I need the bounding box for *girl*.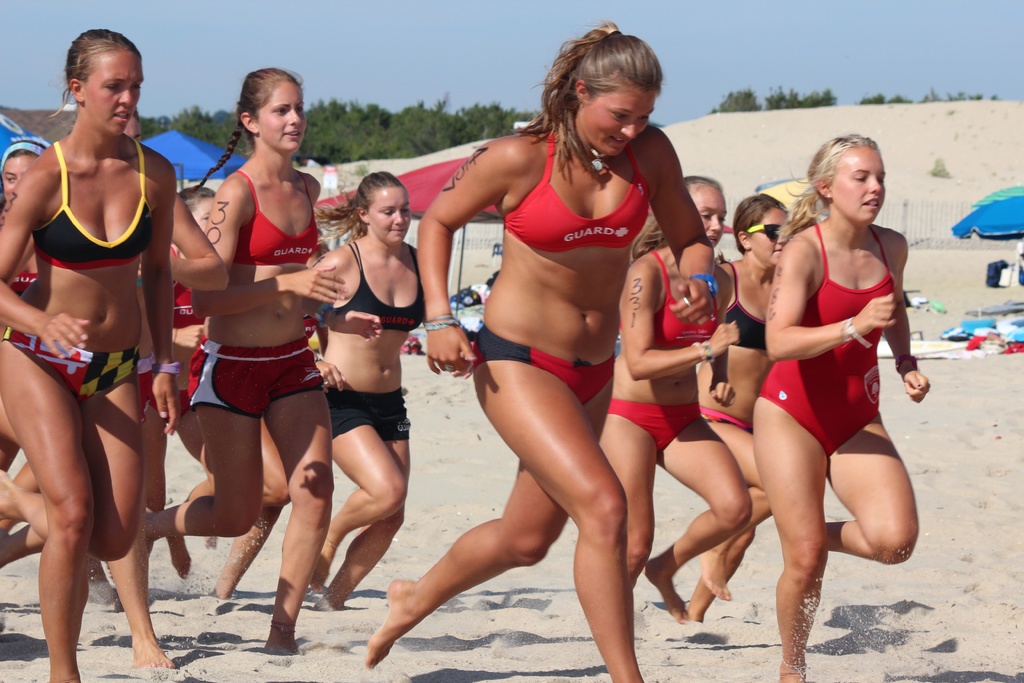
Here it is: 0 142 46 189.
